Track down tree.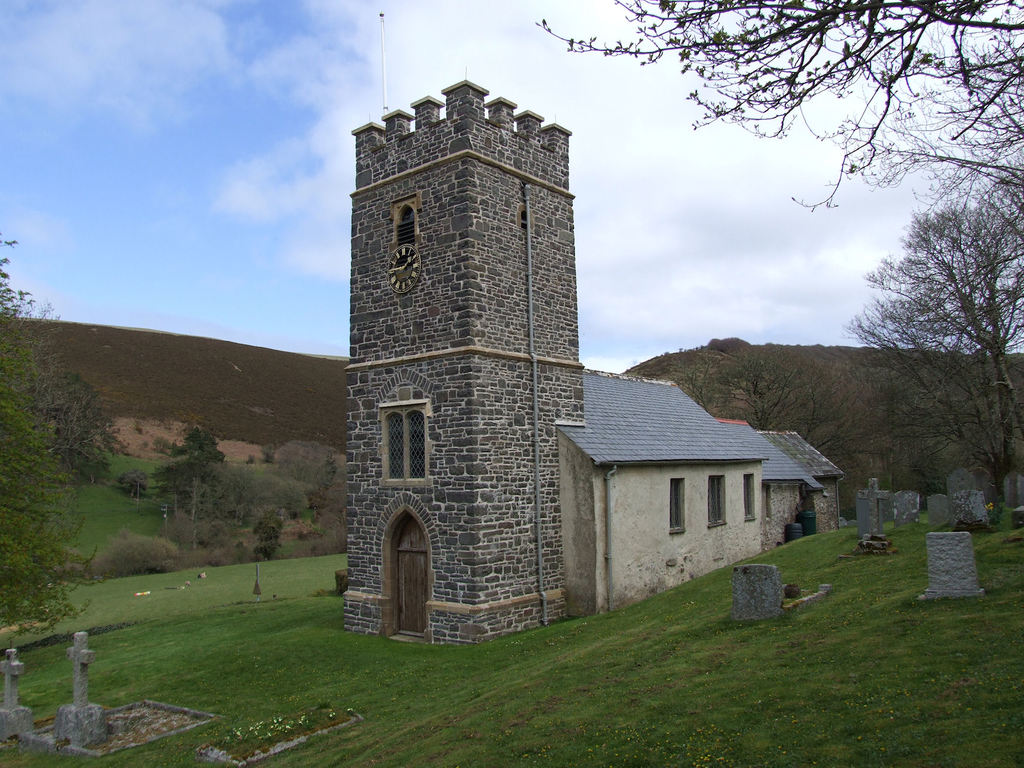
Tracked to [533, 0, 1023, 240].
